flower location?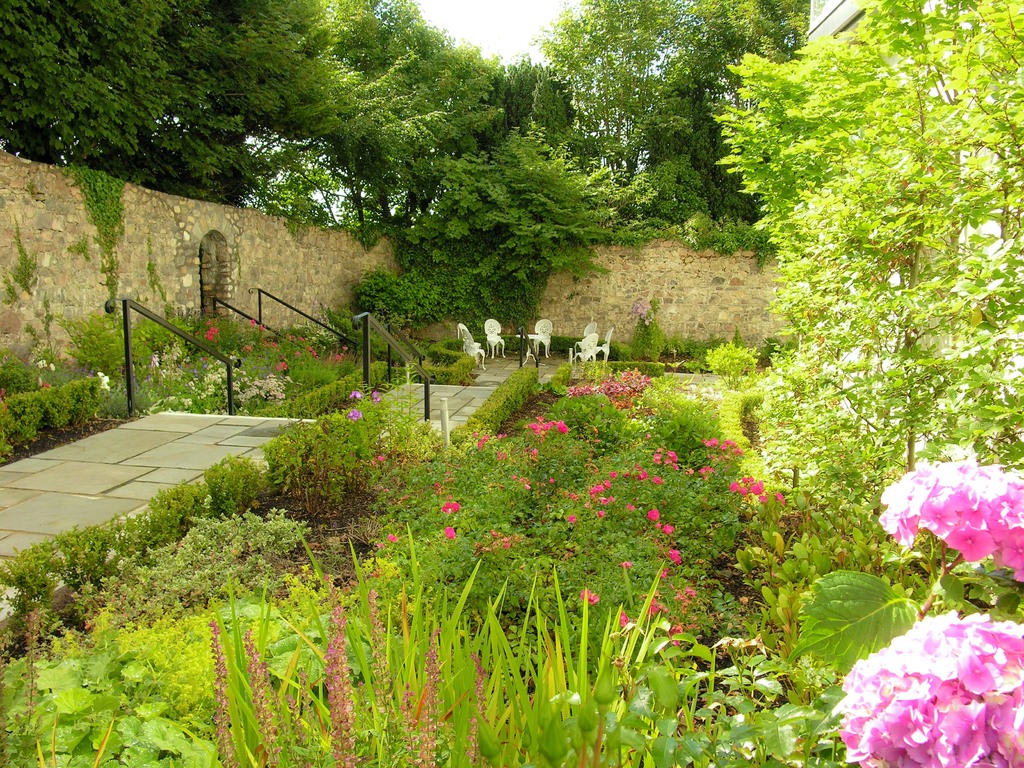
x1=619, y1=607, x2=632, y2=625
